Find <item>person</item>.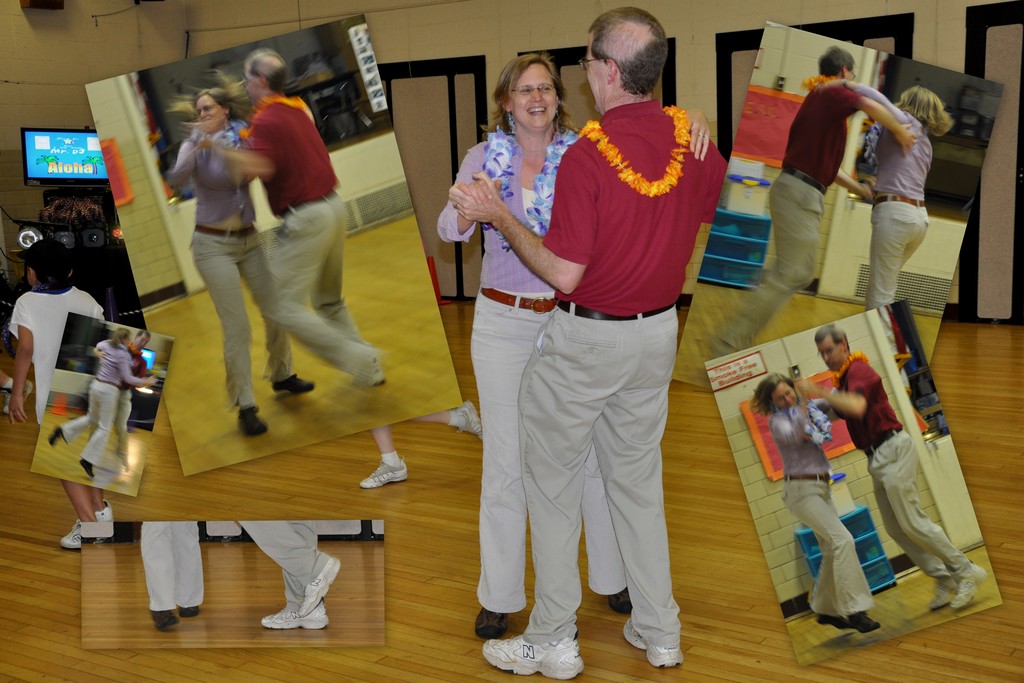
(left=6, top=234, right=111, bottom=552).
